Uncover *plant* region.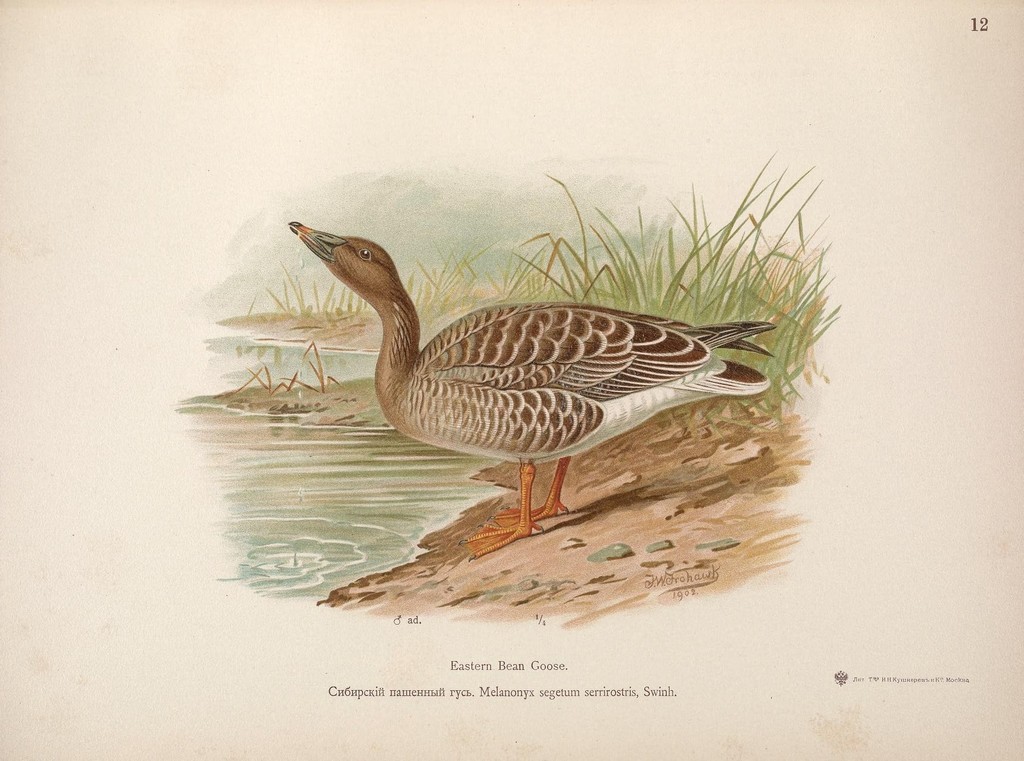
Uncovered: l=404, t=240, r=504, b=326.
